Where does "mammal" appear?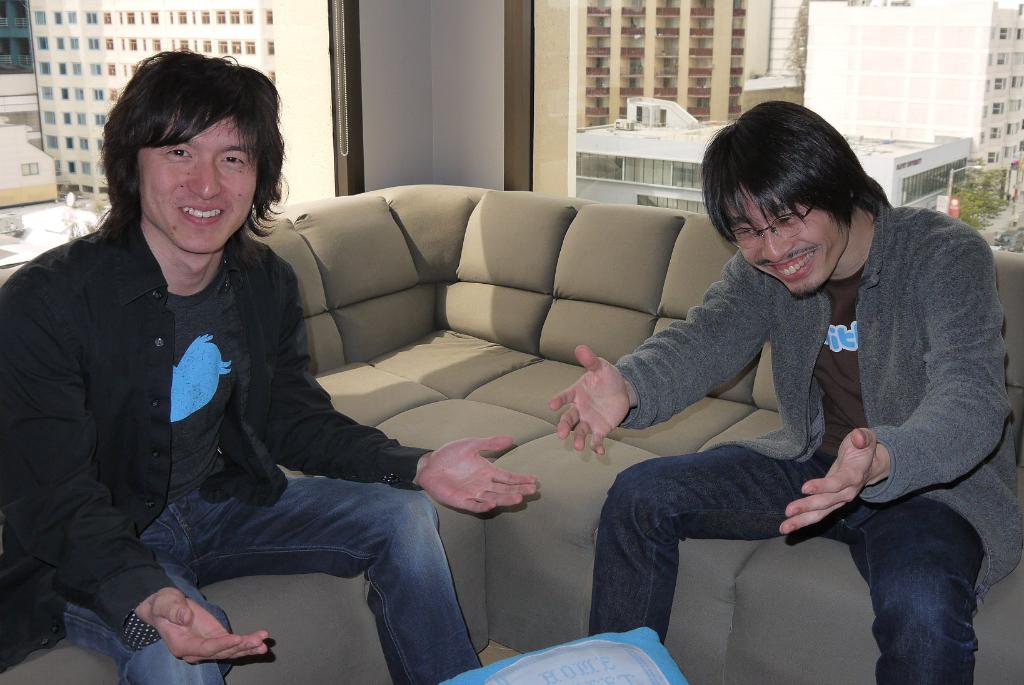
Appears at {"left": 0, "top": 47, "right": 538, "bottom": 684}.
